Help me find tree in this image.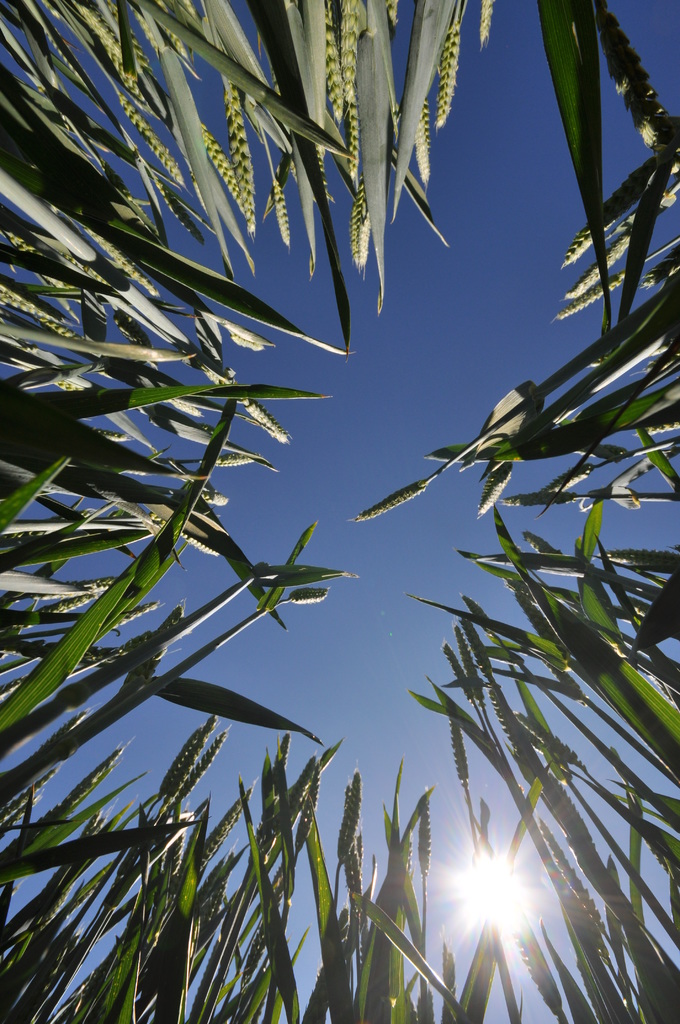
Found it: [x1=0, y1=1, x2=679, y2=1023].
